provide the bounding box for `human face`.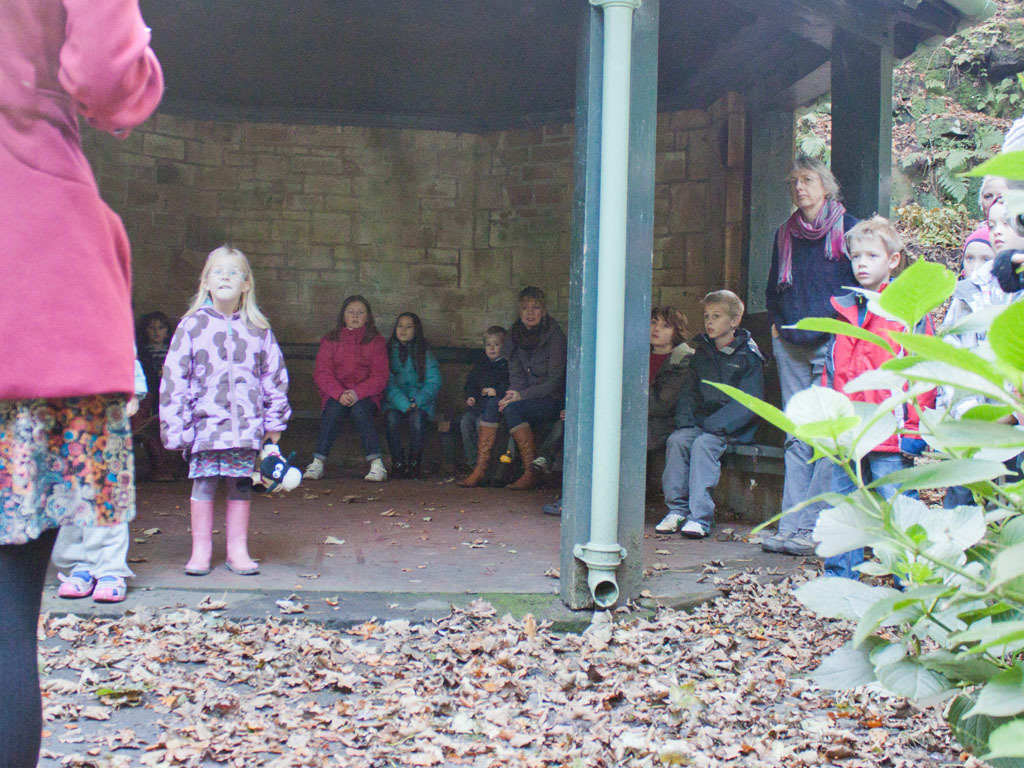
(487, 332, 505, 357).
